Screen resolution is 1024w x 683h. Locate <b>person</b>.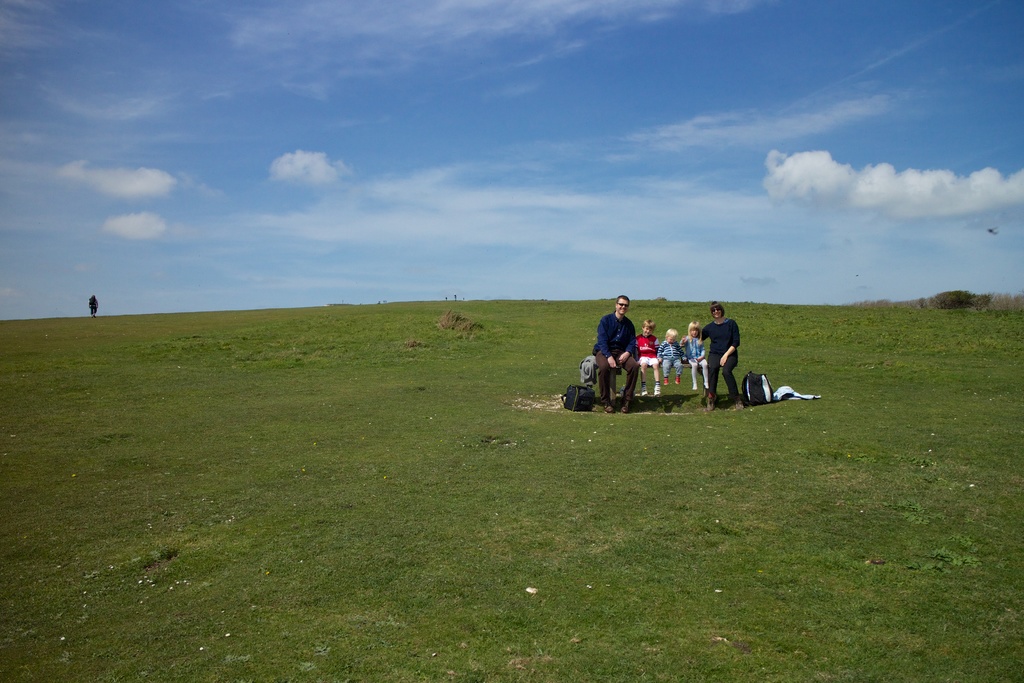
591:298:636:415.
